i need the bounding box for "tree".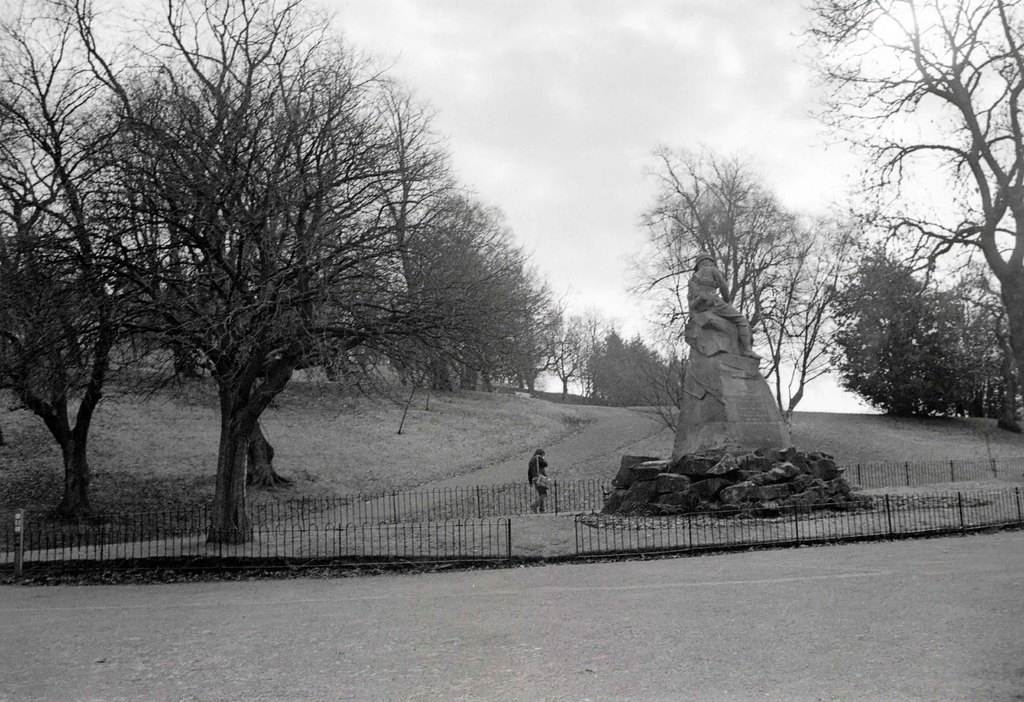
Here it is: [378,172,551,382].
